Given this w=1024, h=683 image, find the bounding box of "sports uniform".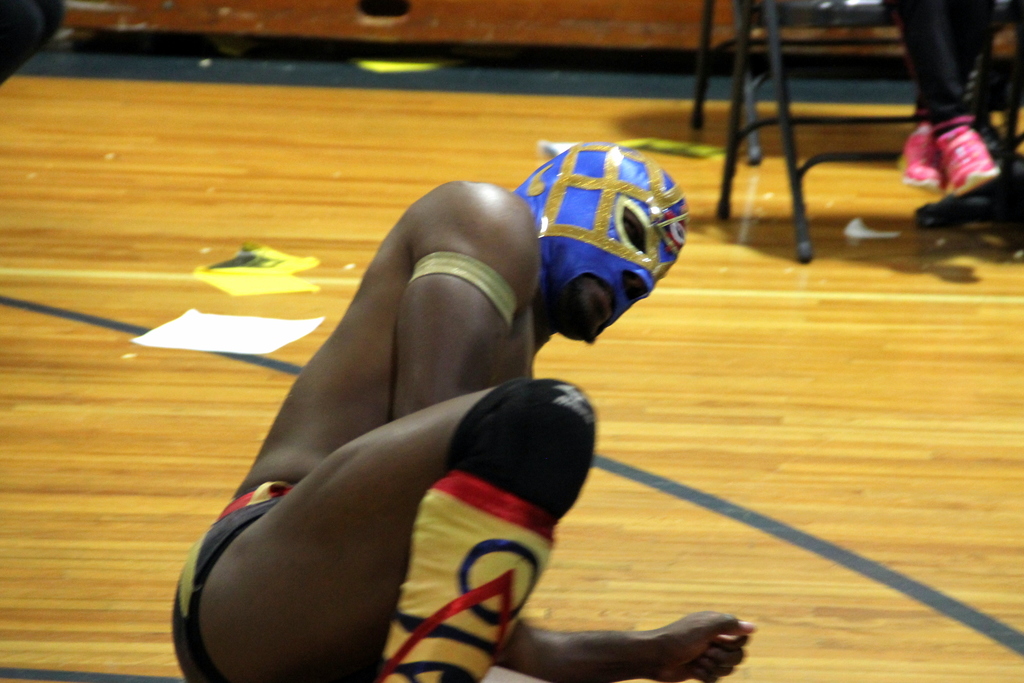
173,138,692,682.
